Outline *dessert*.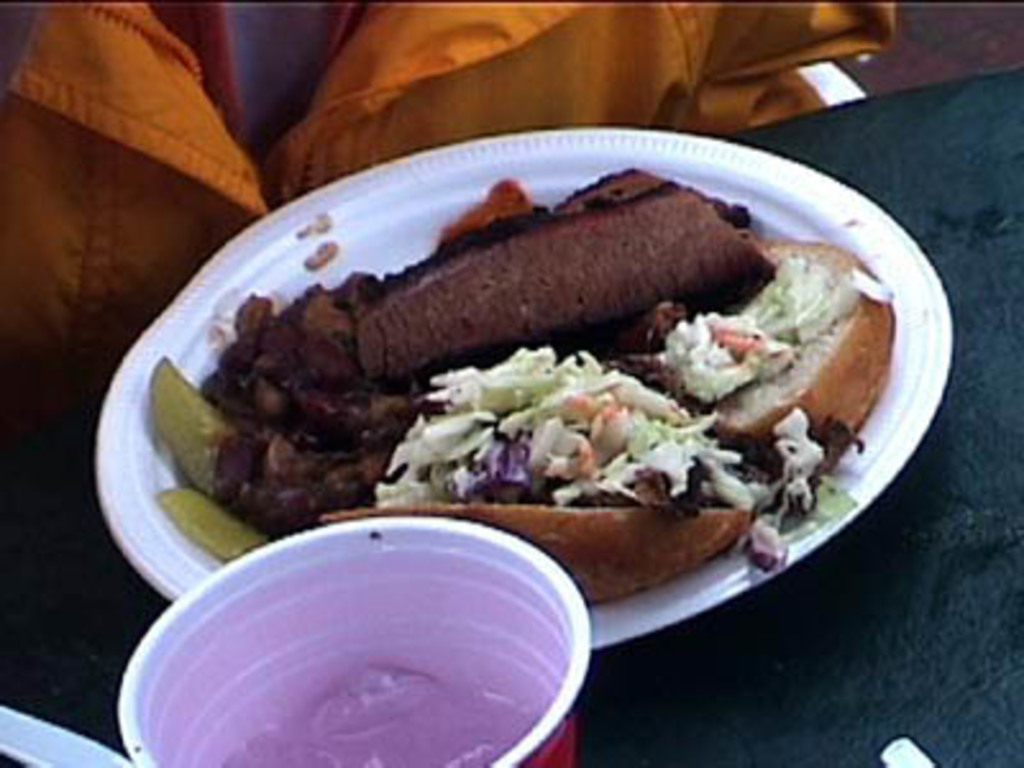
Outline: (x1=617, y1=230, x2=899, y2=476).
